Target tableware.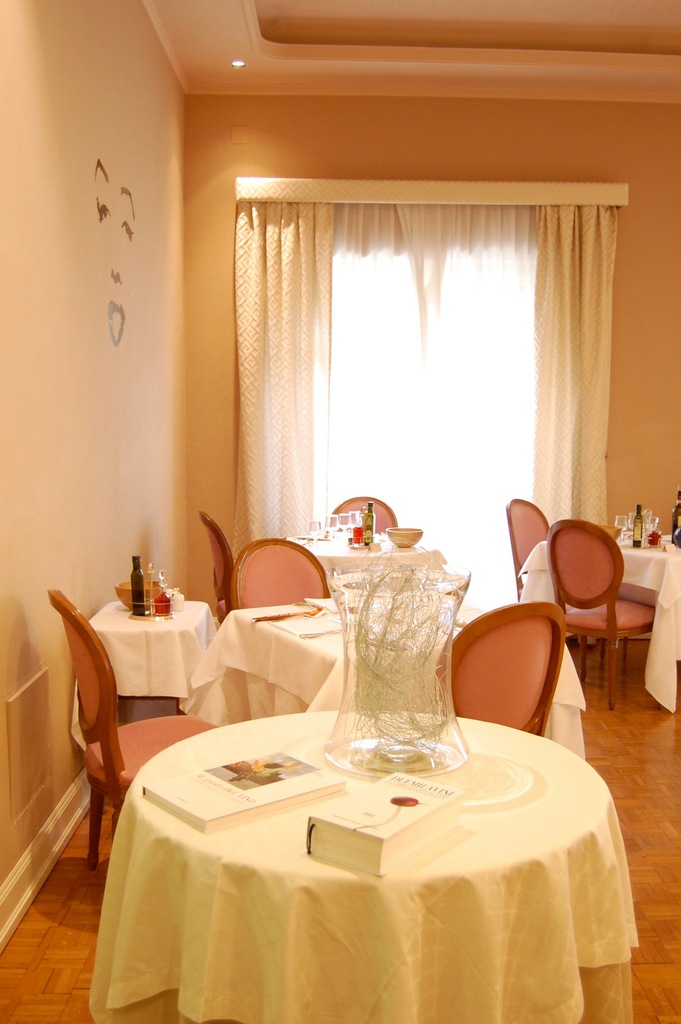
Target region: {"x1": 294, "y1": 601, "x2": 329, "y2": 606}.
